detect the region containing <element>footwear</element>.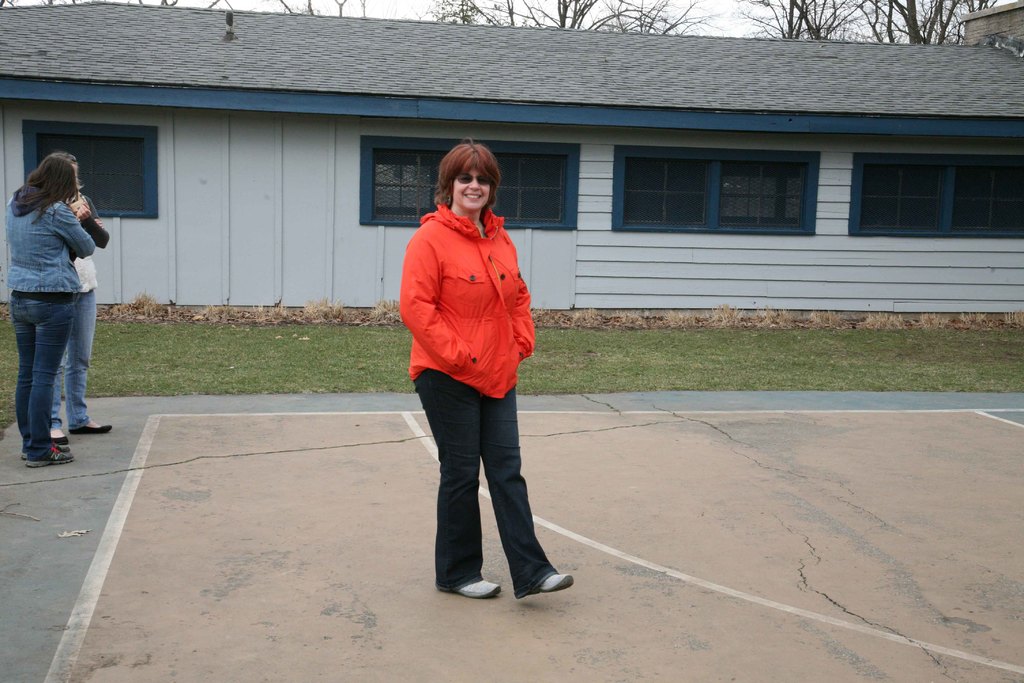
{"x1": 528, "y1": 564, "x2": 574, "y2": 597}.
